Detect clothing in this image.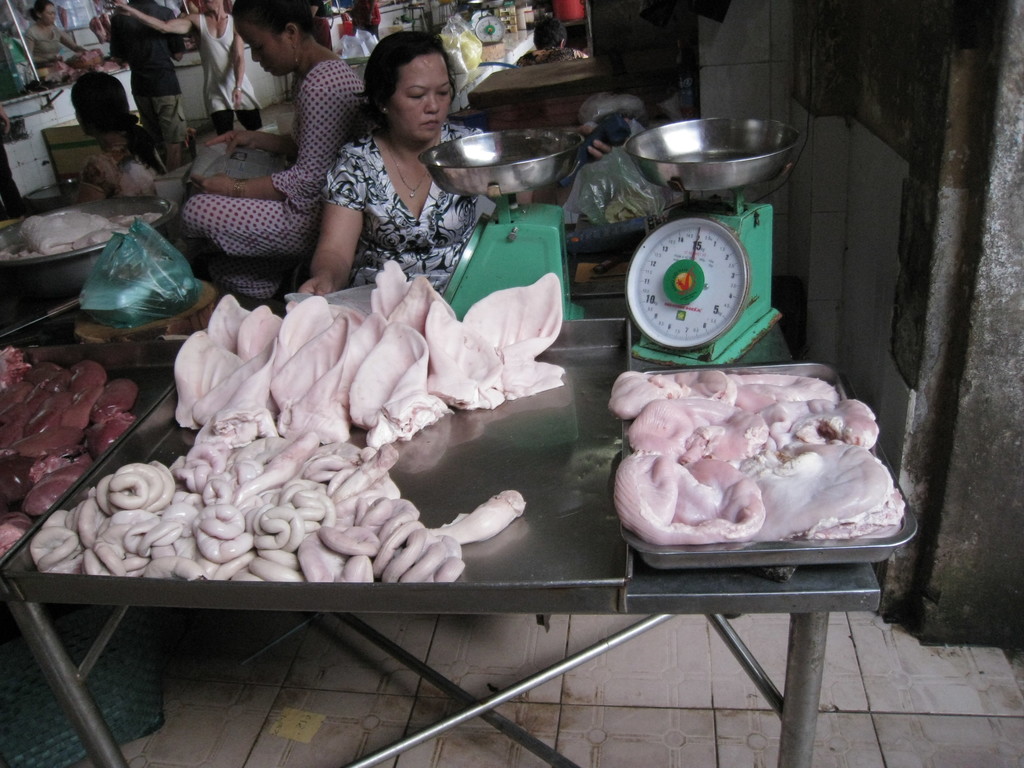
Detection: 303 104 487 286.
